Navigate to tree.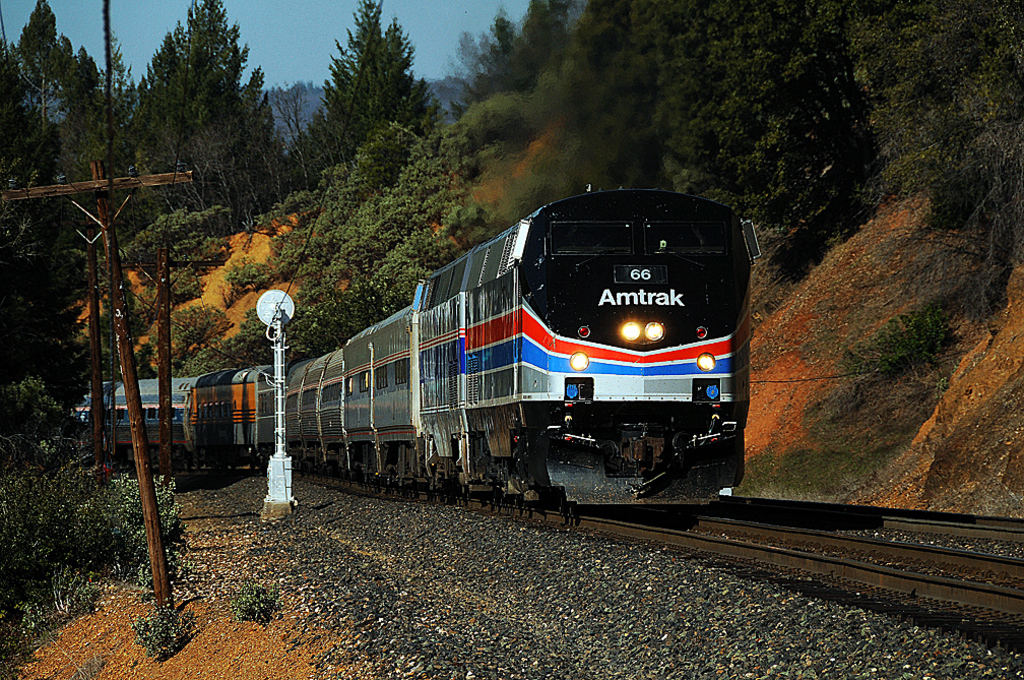
Navigation target: [x1=290, y1=0, x2=443, y2=182].
